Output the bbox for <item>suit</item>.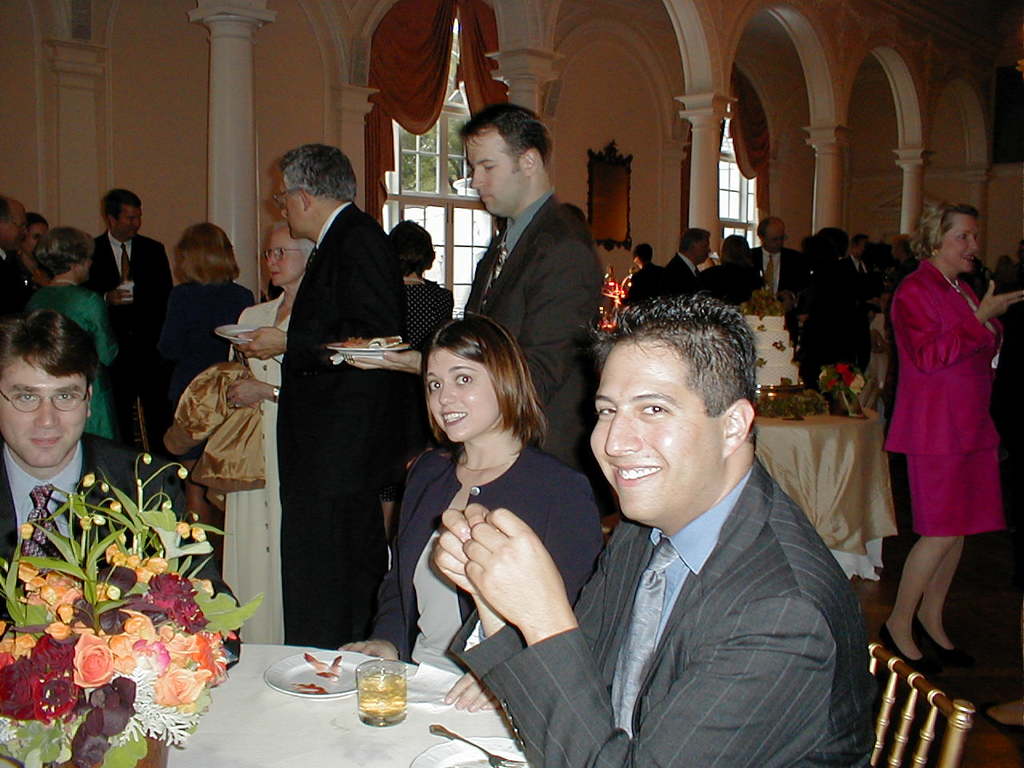
518, 366, 894, 758.
